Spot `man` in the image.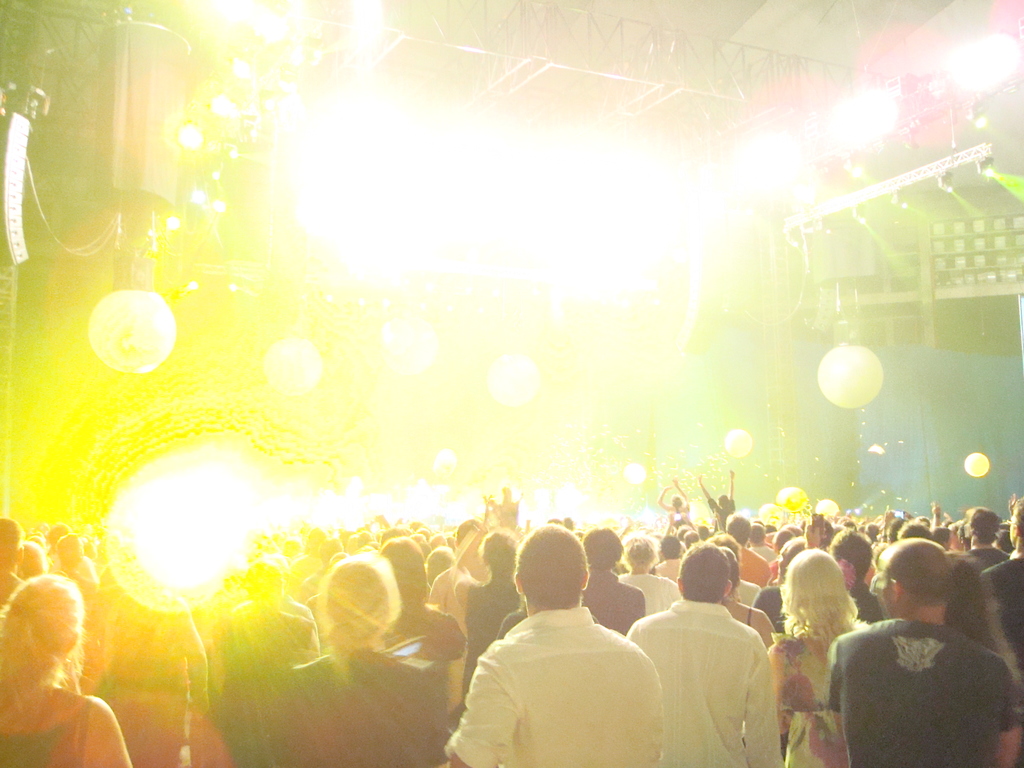
`man` found at (628,541,785,767).
